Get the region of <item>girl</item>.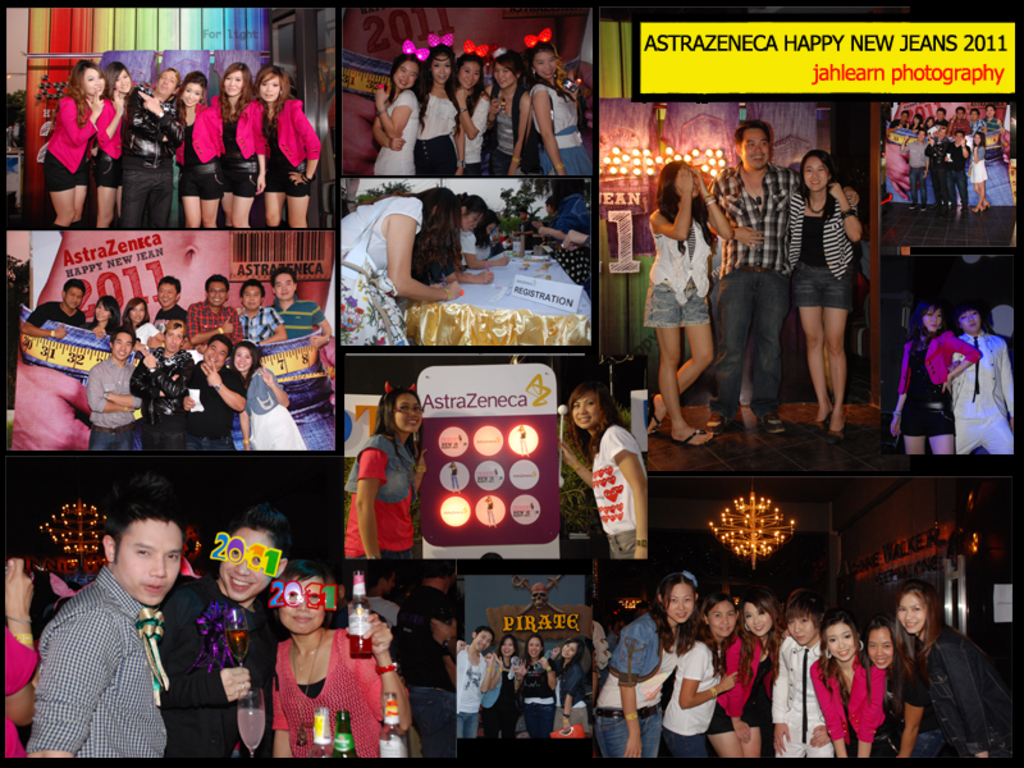
(x1=86, y1=296, x2=116, y2=334).
